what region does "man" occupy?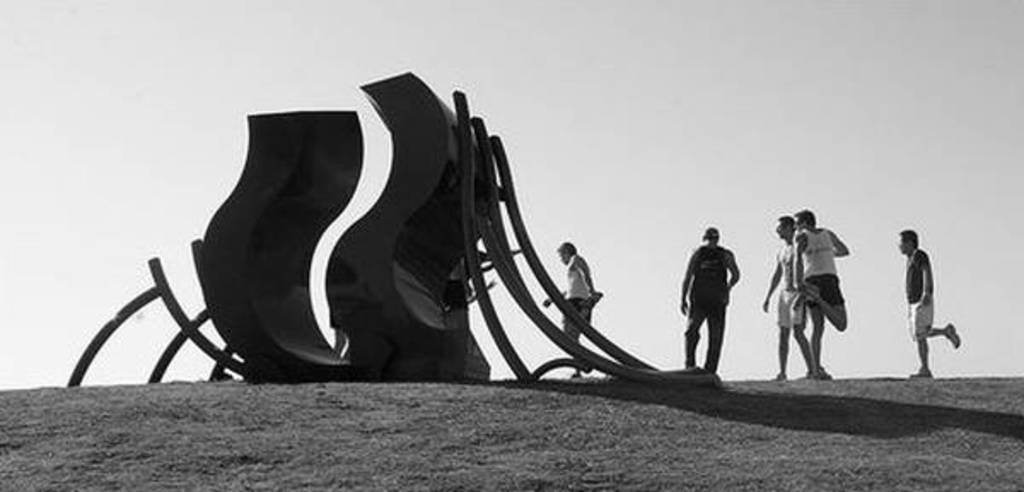
select_region(898, 229, 957, 381).
